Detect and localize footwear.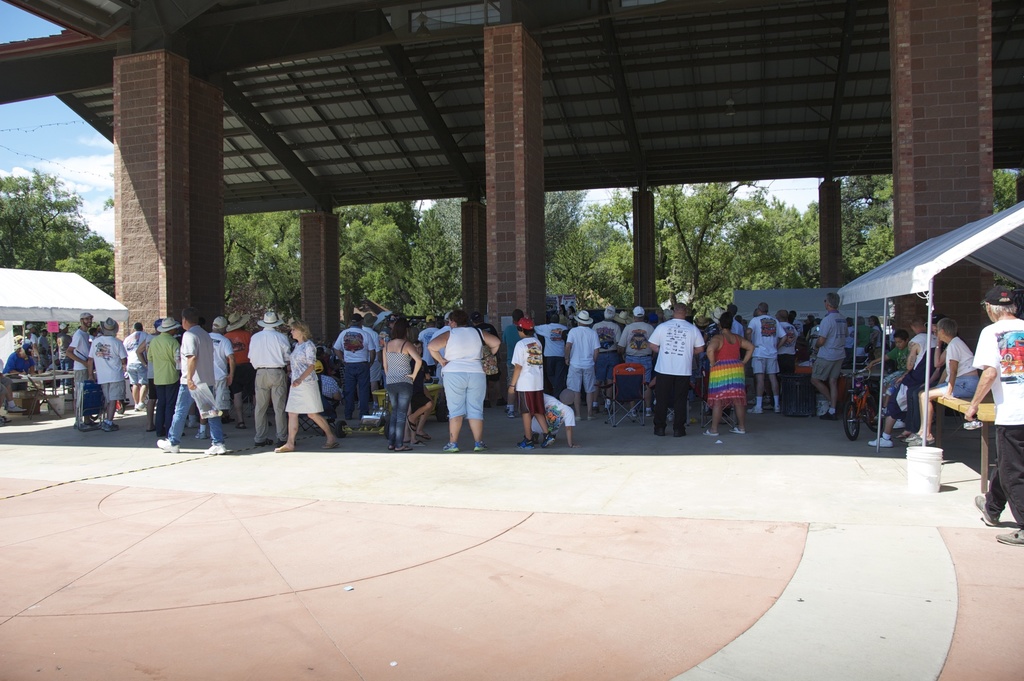
Localized at (108, 422, 118, 433).
